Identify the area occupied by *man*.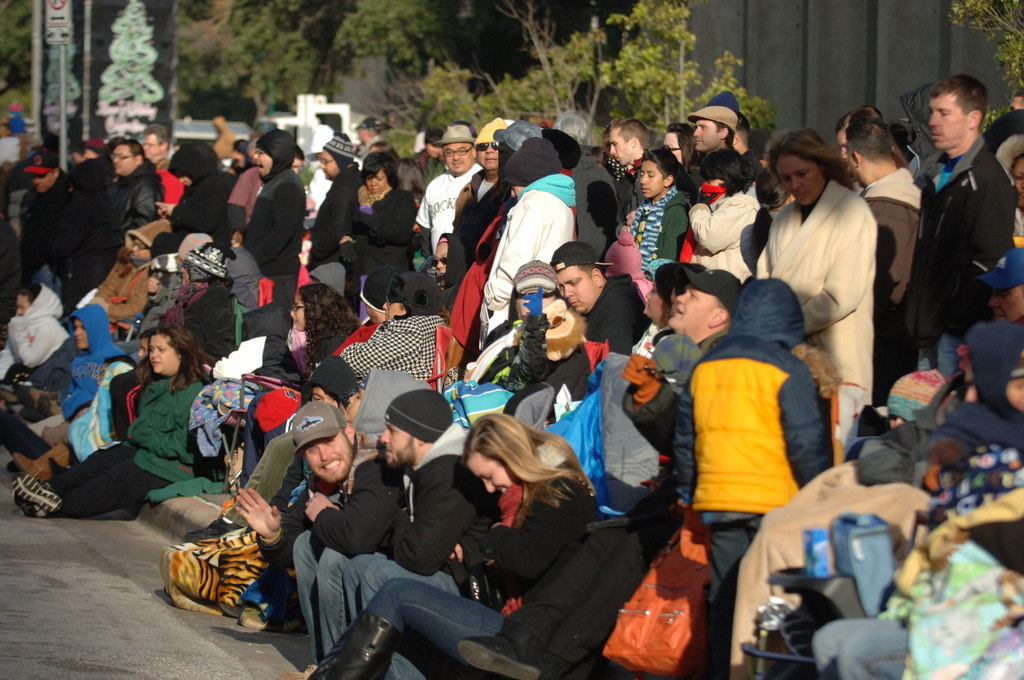
Area: crop(452, 115, 511, 227).
